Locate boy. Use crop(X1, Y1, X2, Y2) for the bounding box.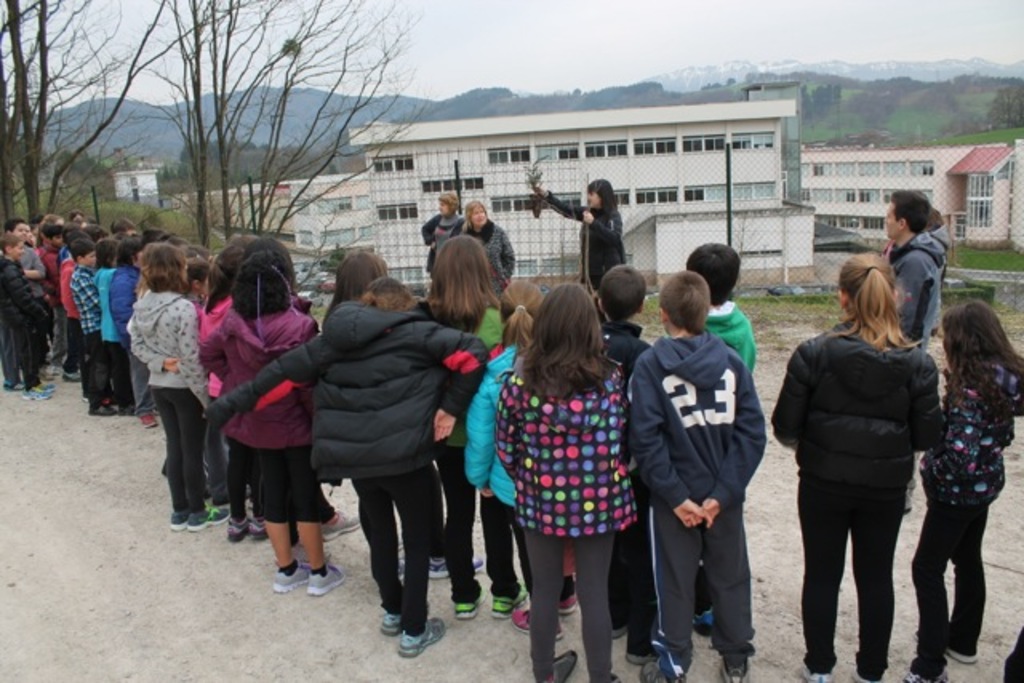
crop(35, 224, 64, 369).
